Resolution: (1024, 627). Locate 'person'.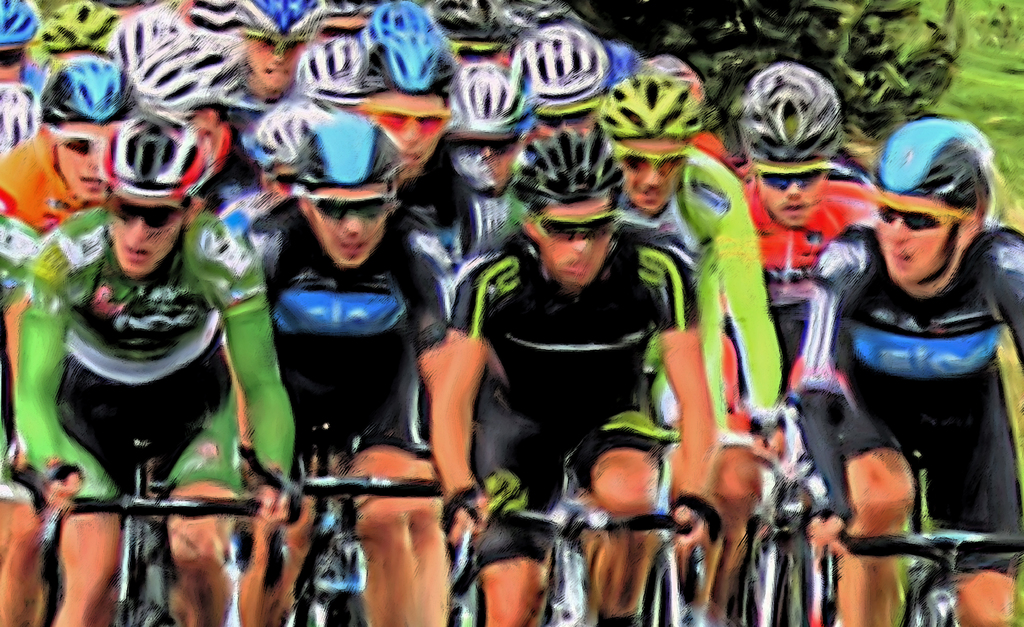
<box>640,51,728,172</box>.
